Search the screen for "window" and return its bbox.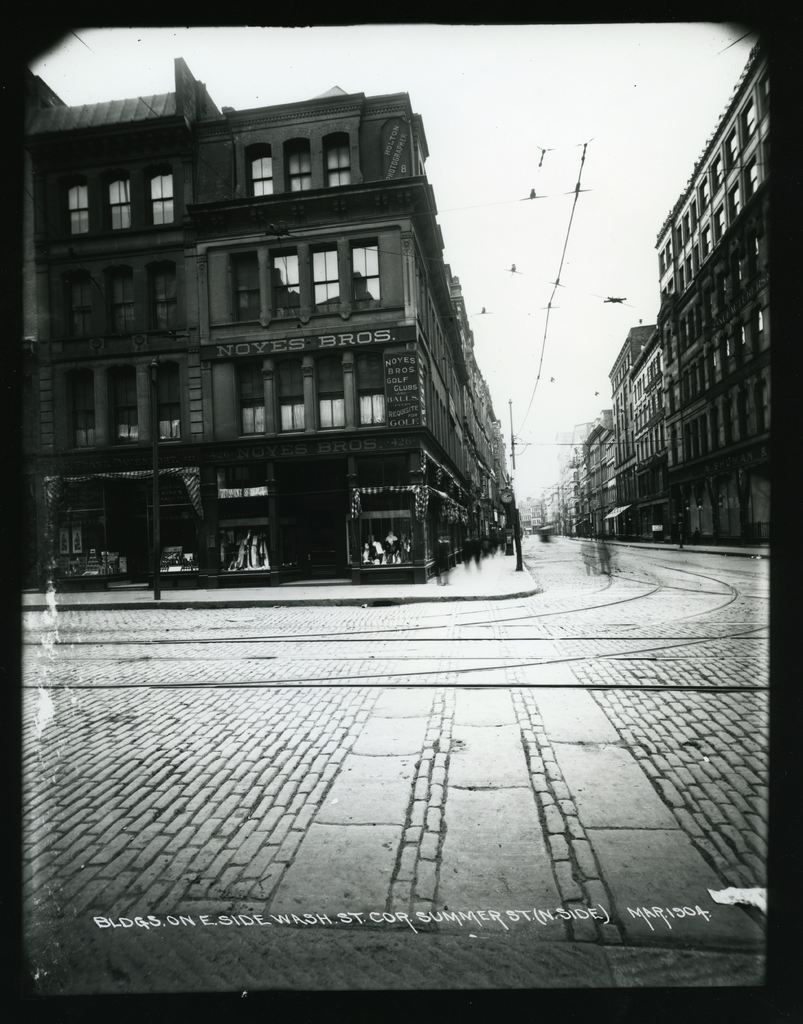
Found: crop(215, 241, 350, 335).
